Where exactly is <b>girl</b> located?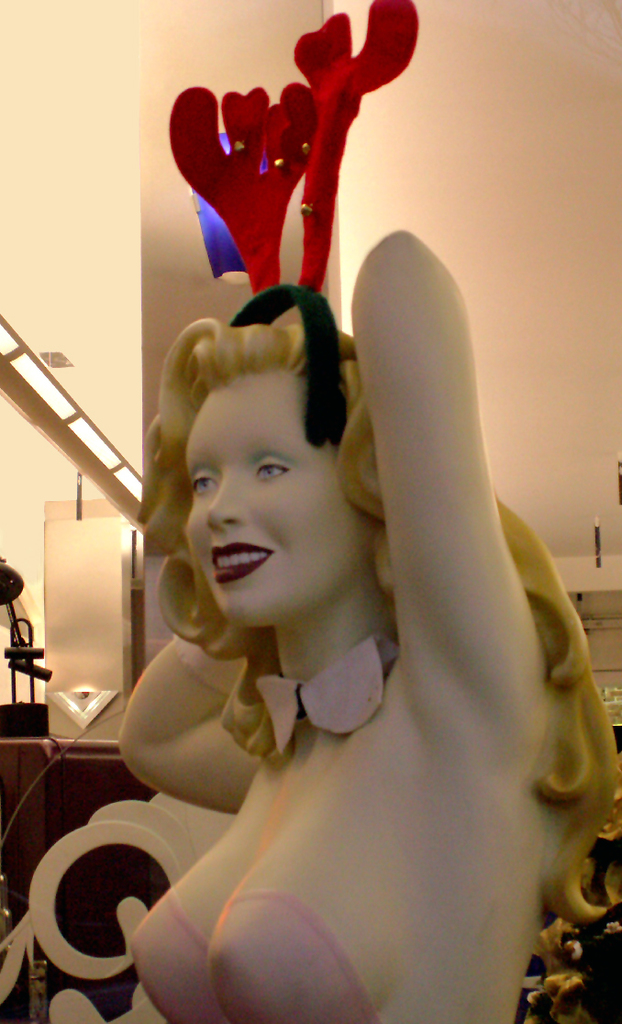
Its bounding box is left=109, top=0, right=618, bottom=1019.
